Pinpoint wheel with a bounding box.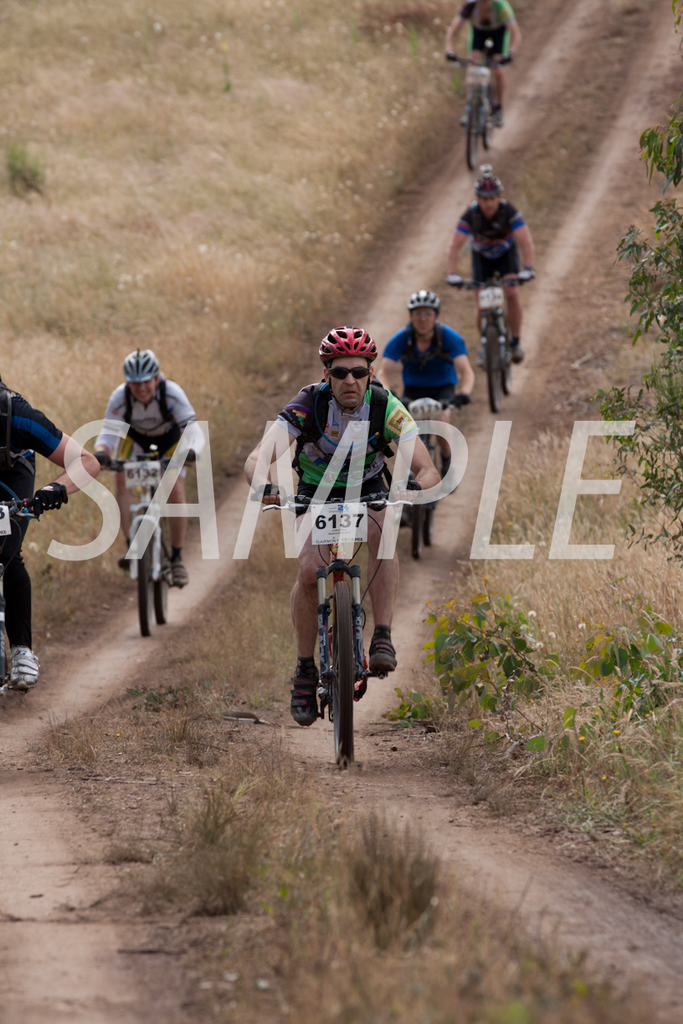
bbox=[480, 315, 500, 414].
